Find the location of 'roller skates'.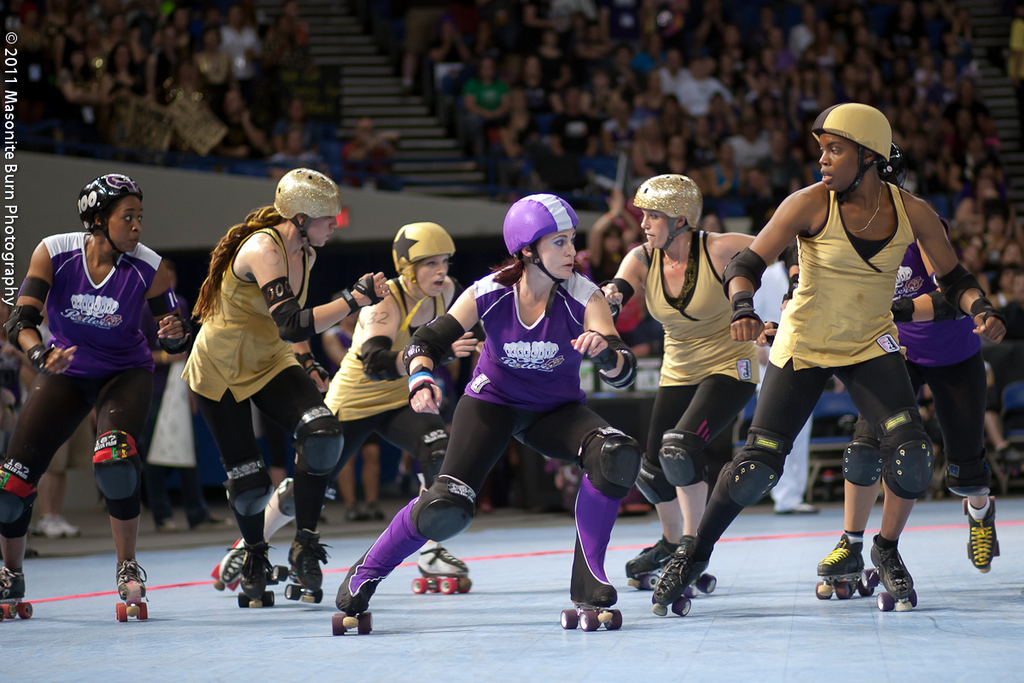
Location: [x1=238, y1=540, x2=281, y2=608].
